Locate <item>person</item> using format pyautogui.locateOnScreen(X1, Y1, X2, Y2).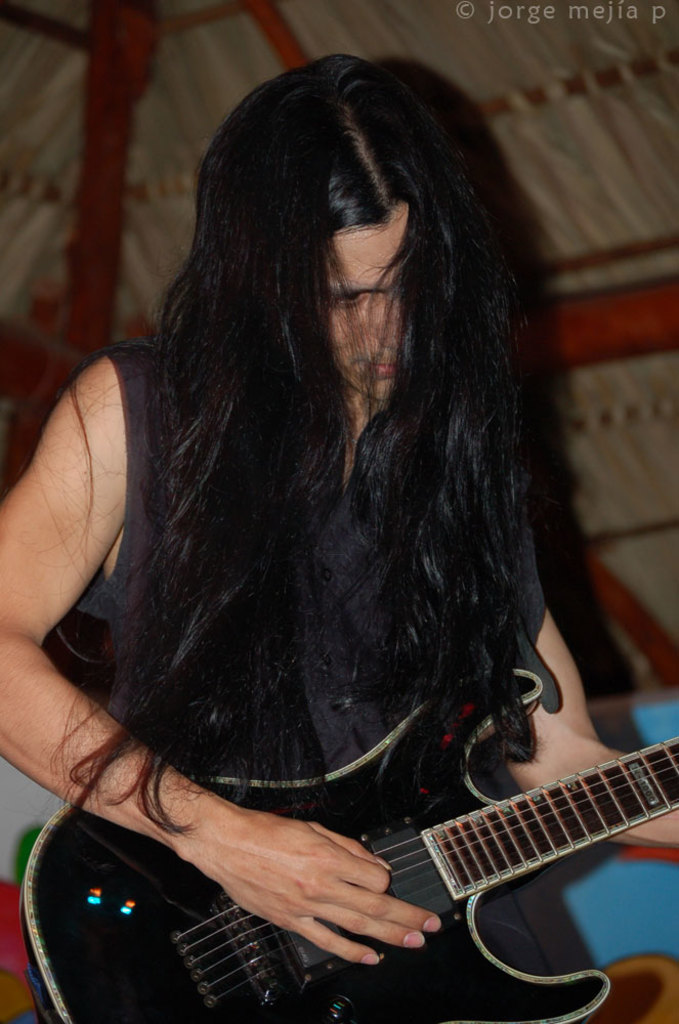
pyautogui.locateOnScreen(0, 54, 678, 967).
